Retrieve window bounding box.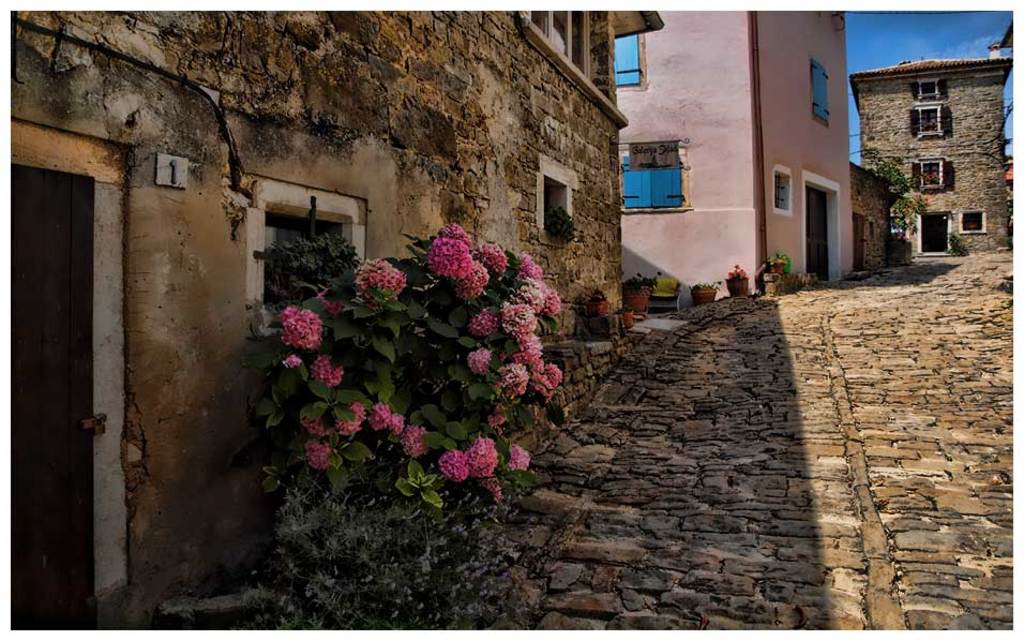
Bounding box: pyautogui.locateOnScreen(913, 77, 942, 102).
